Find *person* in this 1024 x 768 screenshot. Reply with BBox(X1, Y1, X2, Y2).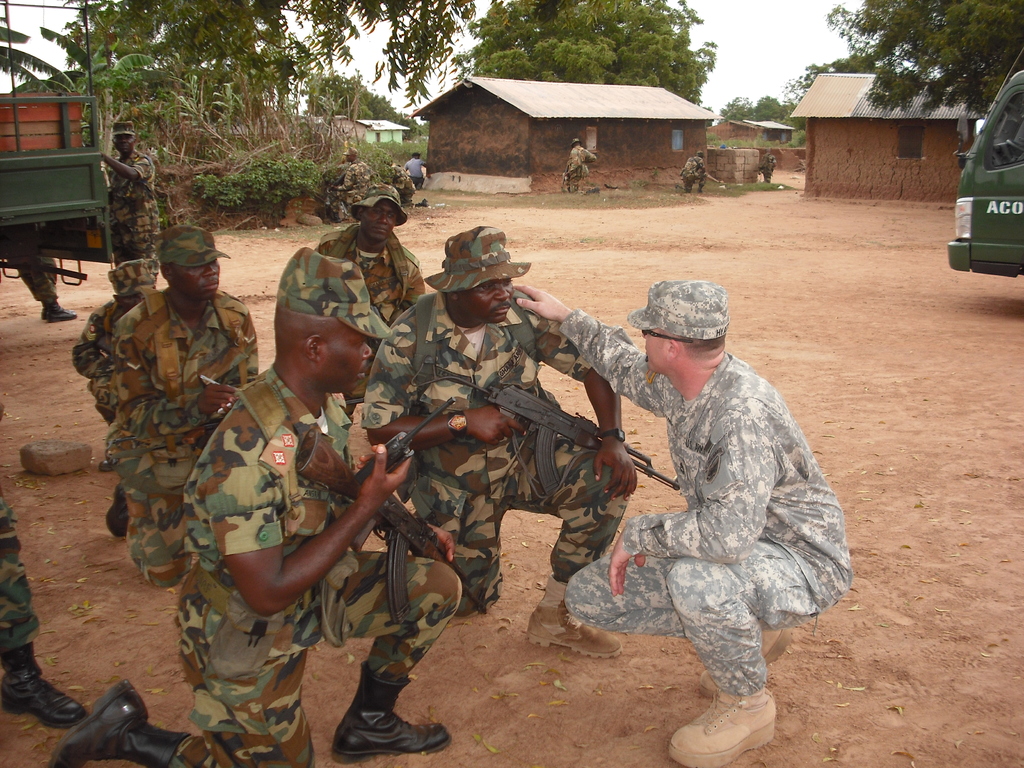
BBox(97, 222, 237, 616).
